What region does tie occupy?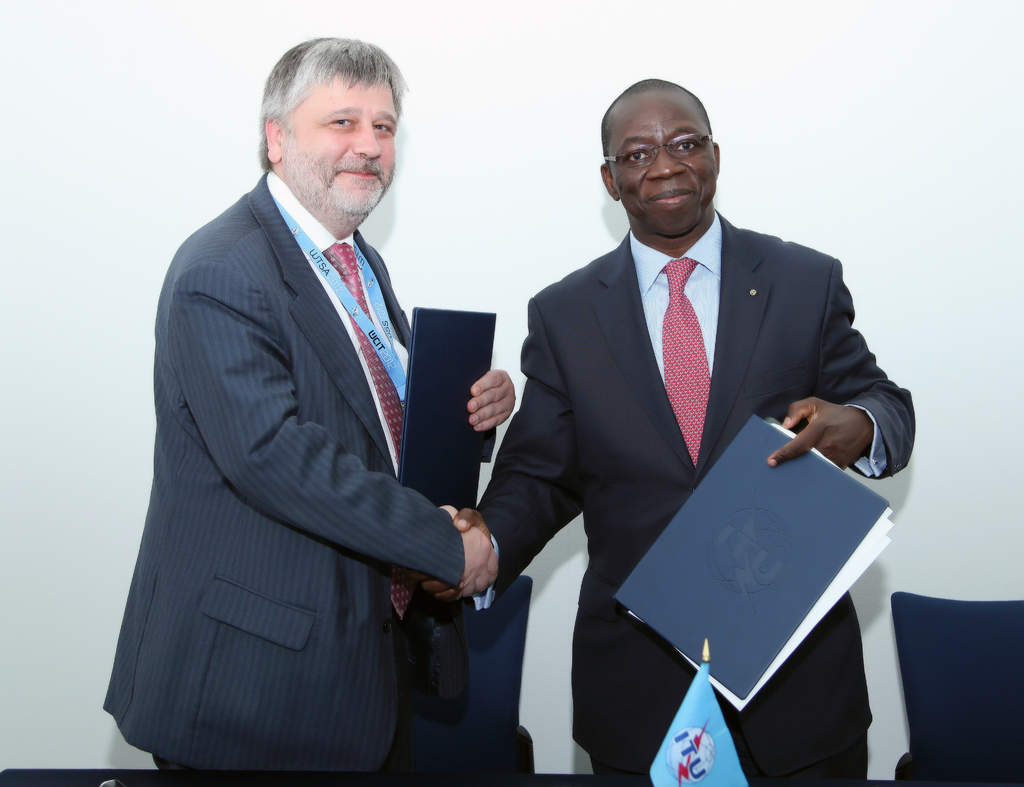
655 257 711 468.
